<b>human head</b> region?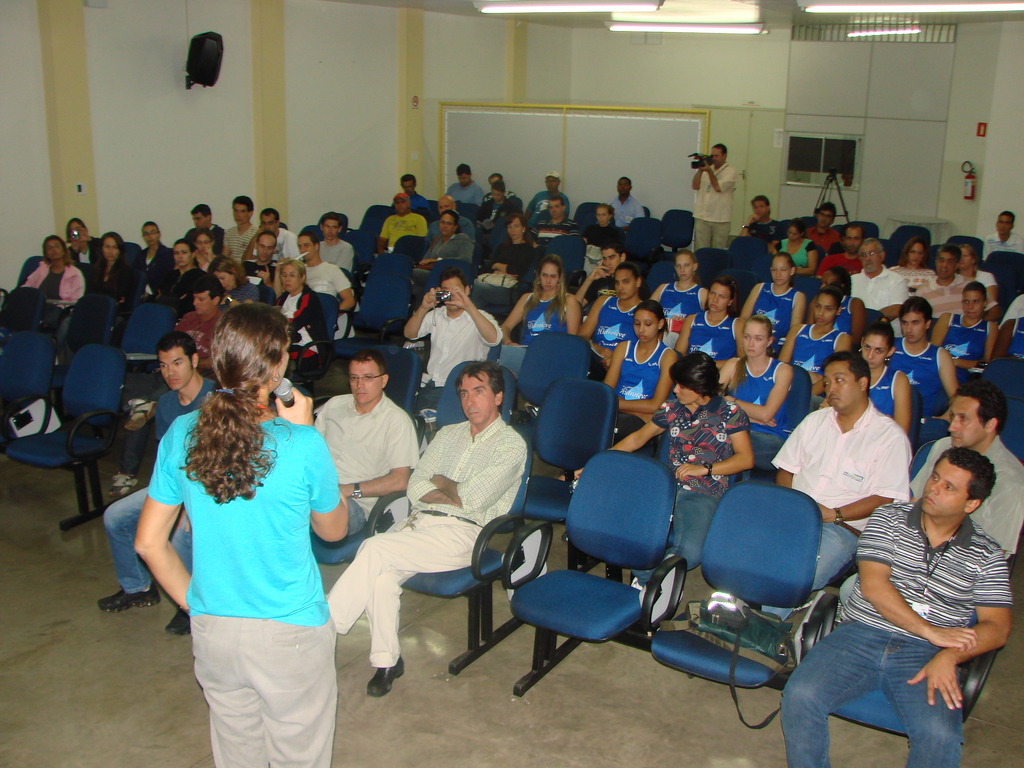
locate(906, 239, 925, 266)
